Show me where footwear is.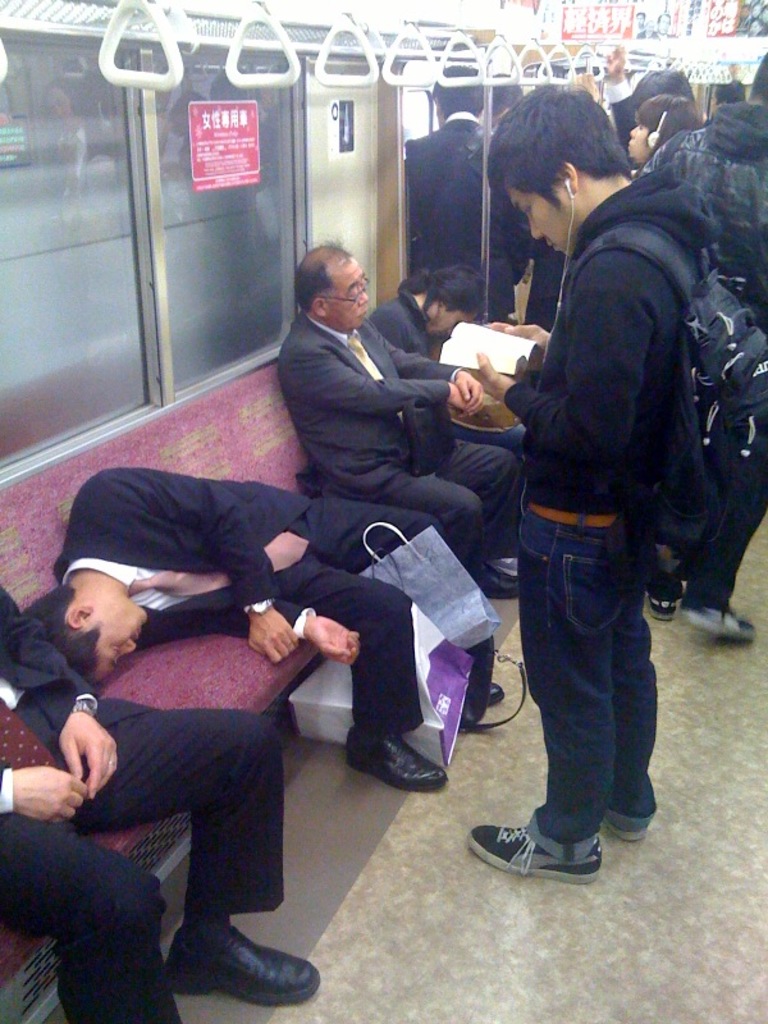
footwear is at <box>170,929,323,1000</box>.
